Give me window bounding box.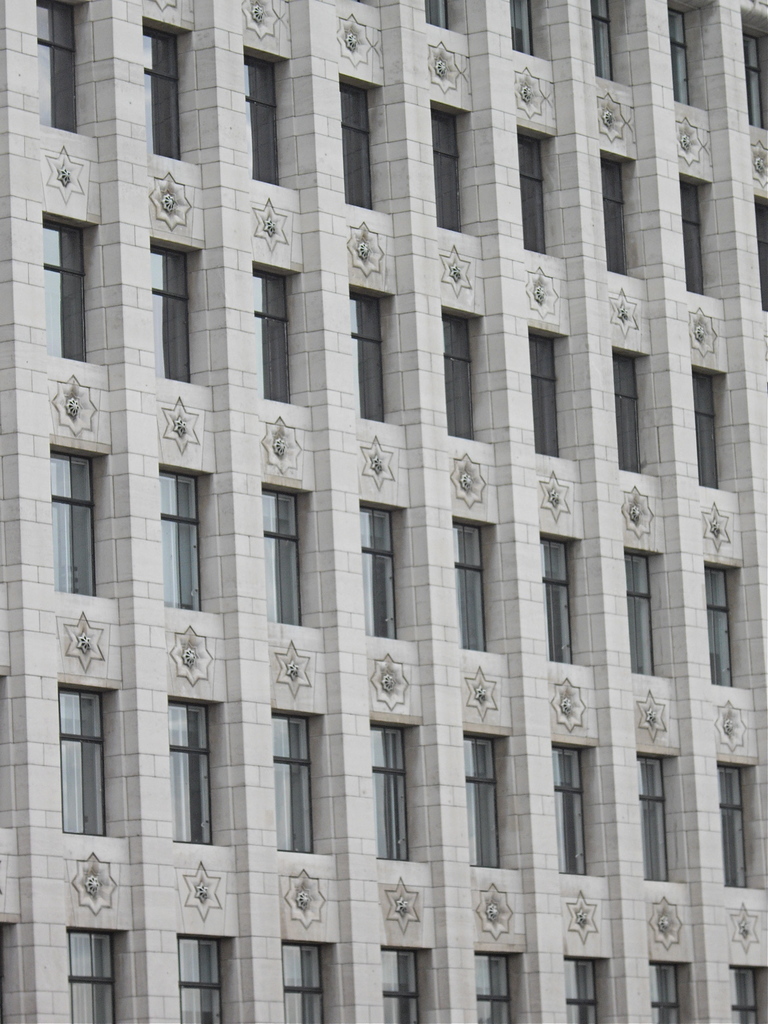
(x1=342, y1=73, x2=382, y2=209).
